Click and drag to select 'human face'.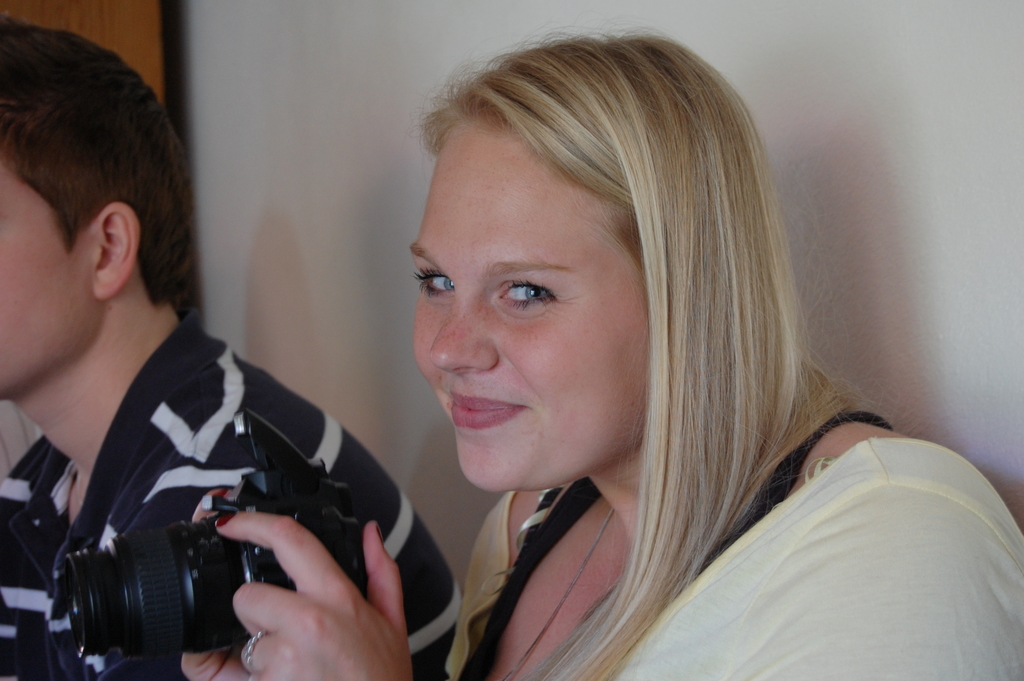
Selection: [left=0, top=163, right=92, bottom=399].
